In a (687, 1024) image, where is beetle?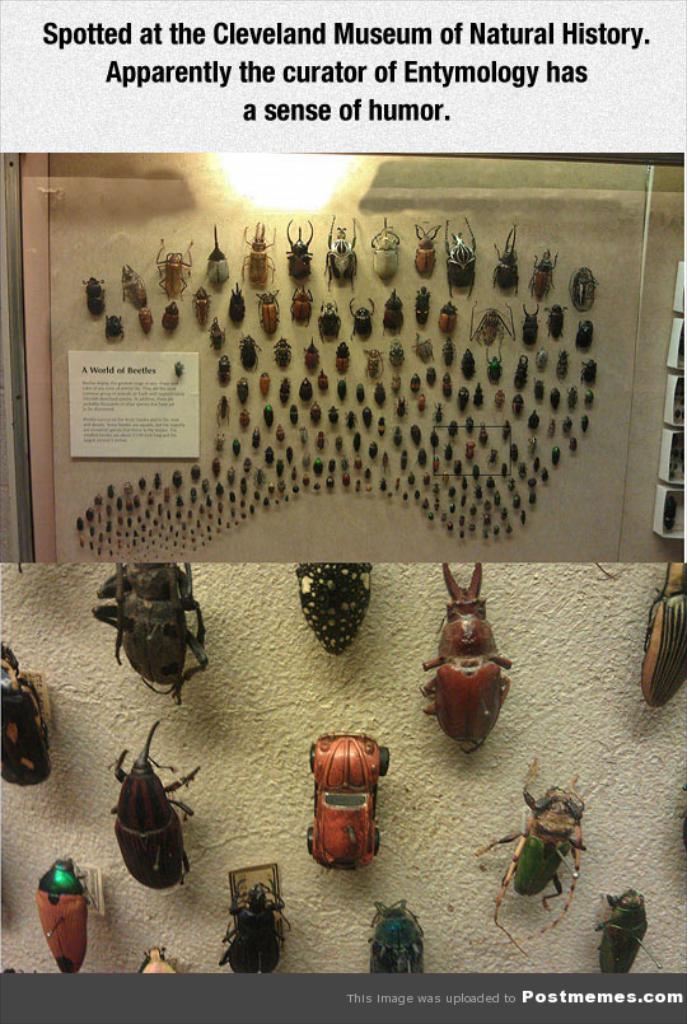
(332, 337, 349, 371).
